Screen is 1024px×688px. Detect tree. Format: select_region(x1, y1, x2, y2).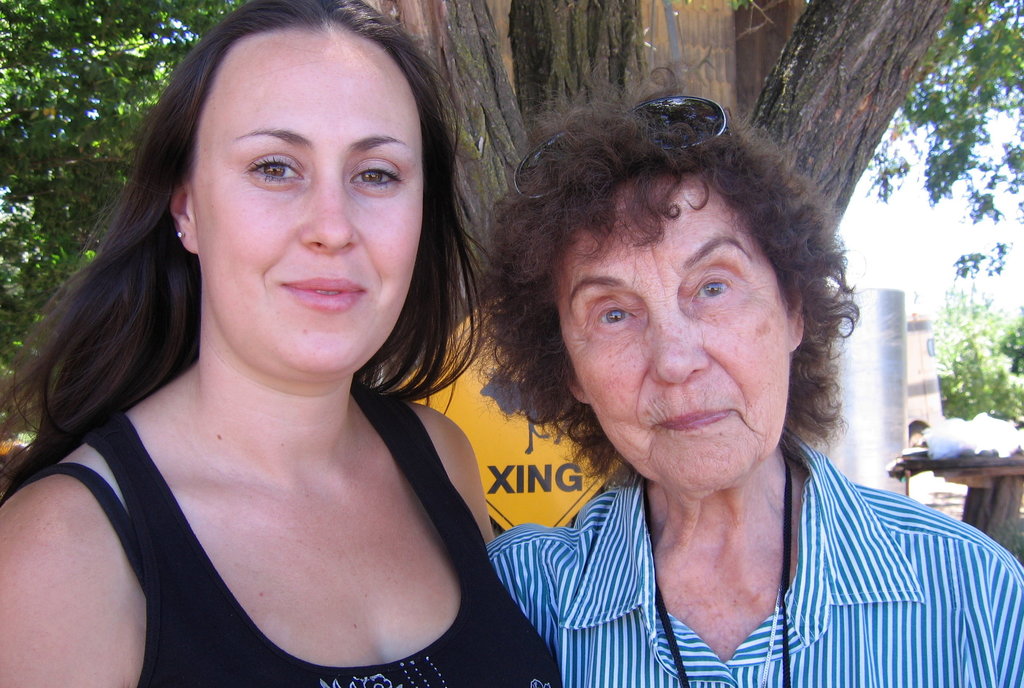
select_region(339, 0, 1023, 319).
